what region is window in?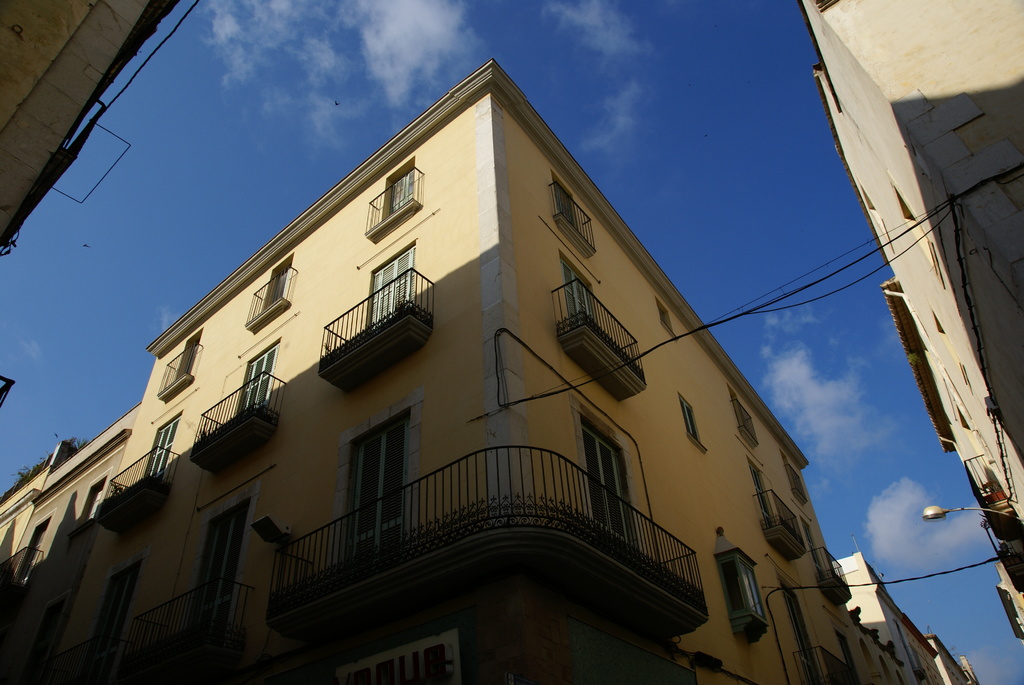
{"x1": 860, "y1": 181, "x2": 897, "y2": 257}.
